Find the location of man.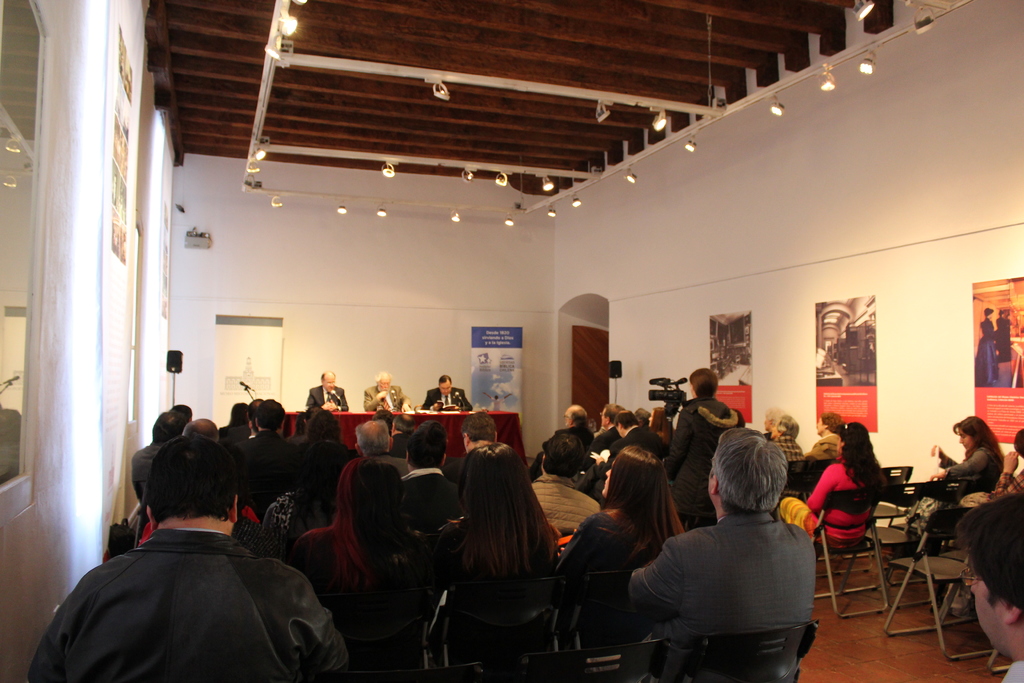
Location: 351:416:409:477.
